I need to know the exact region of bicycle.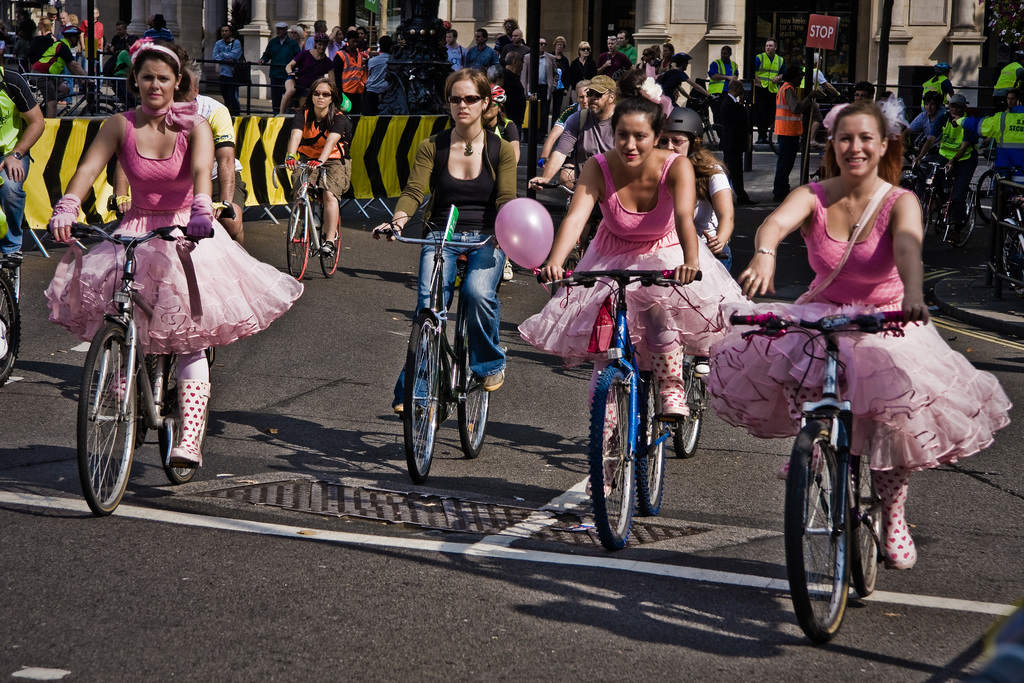
Region: detection(536, 178, 600, 366).
